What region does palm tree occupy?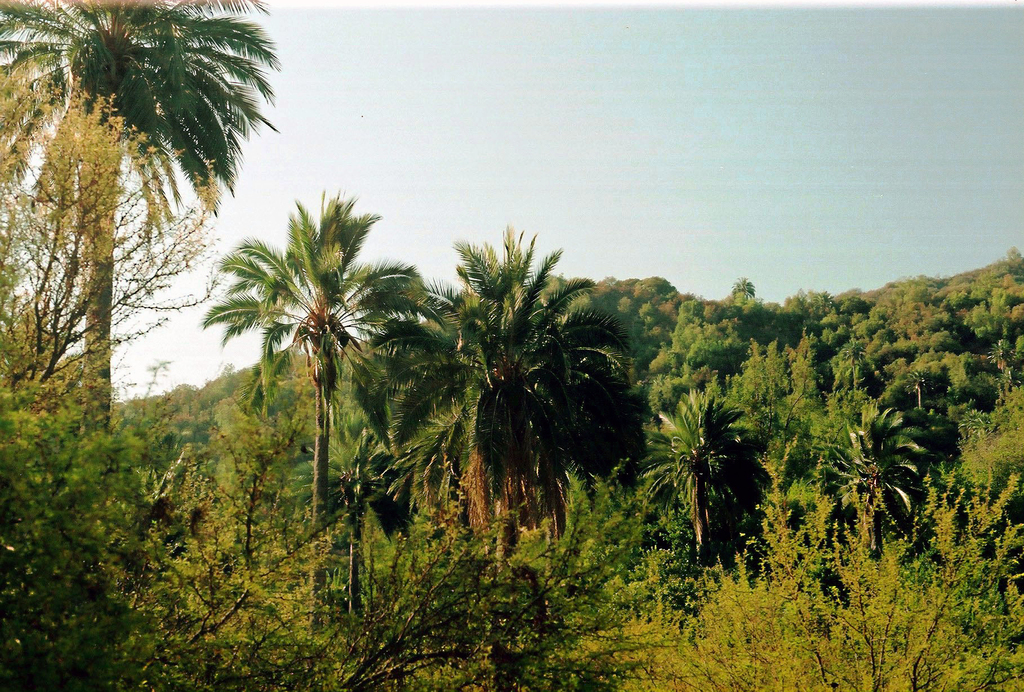
<region>429, 249, 544, 577</region>.
